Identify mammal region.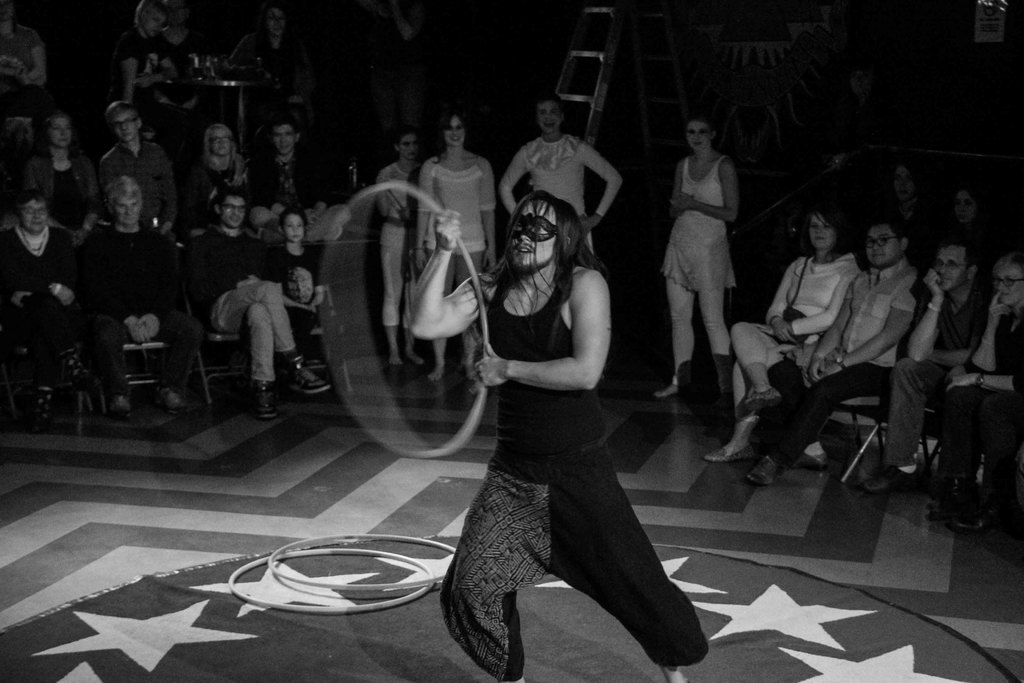
Region: 72,172,204,418.
